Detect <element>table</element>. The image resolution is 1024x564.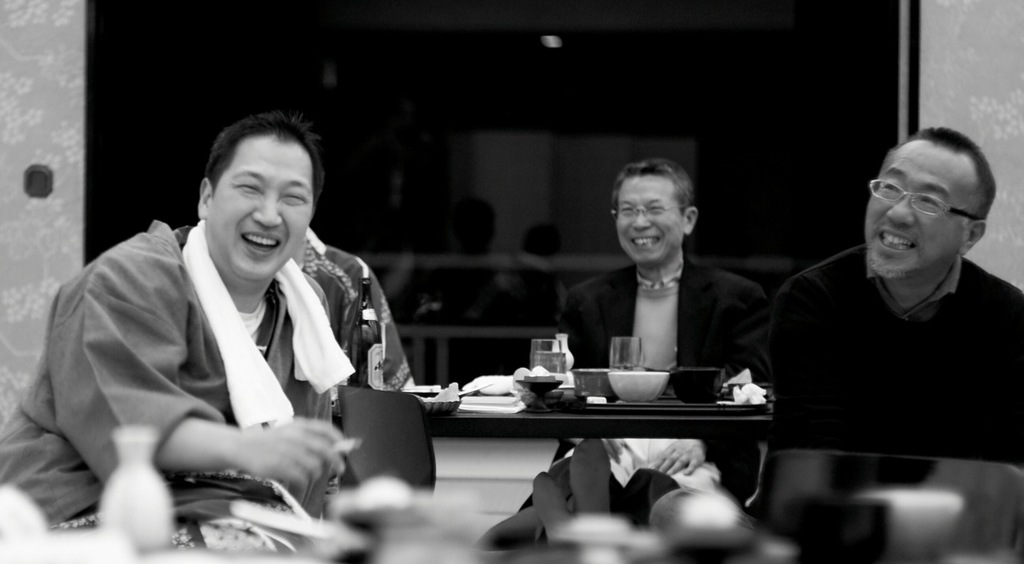
region(310, 363, 829, 546).
